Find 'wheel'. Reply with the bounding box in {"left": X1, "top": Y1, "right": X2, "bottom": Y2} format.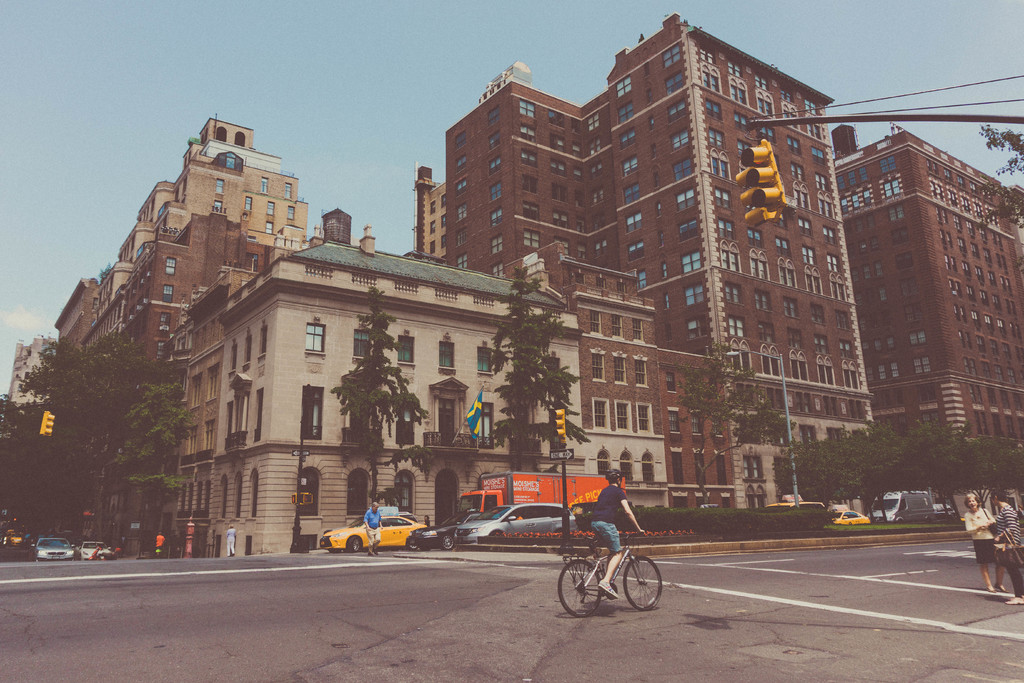
{"left": 443, "top": 529, "right": 456, "bottom": 549}.
